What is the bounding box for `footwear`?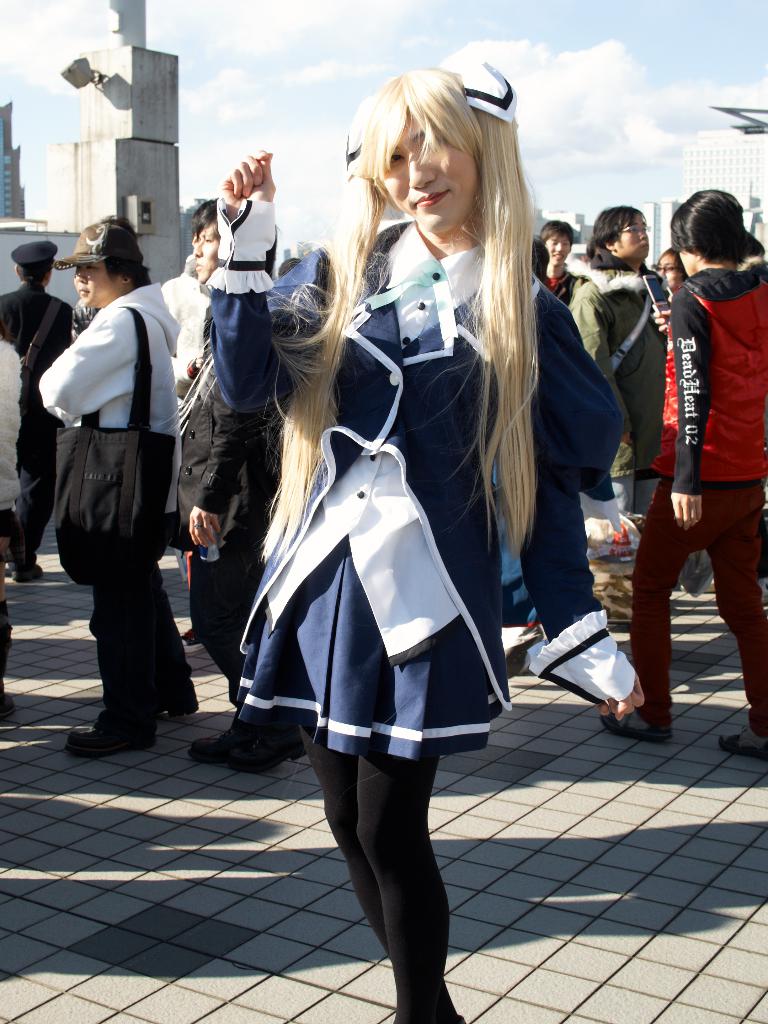
l=63, t=723, r=161, b=764.
